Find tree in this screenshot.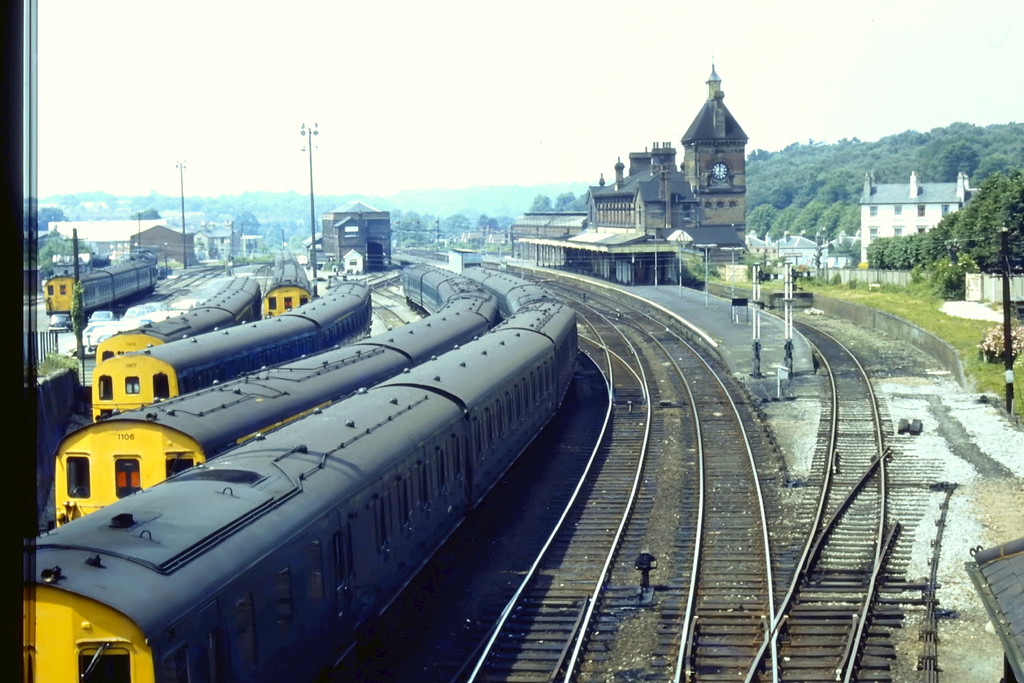
The bounding box for tree is <region>941, 254, 980, 304</region>.
